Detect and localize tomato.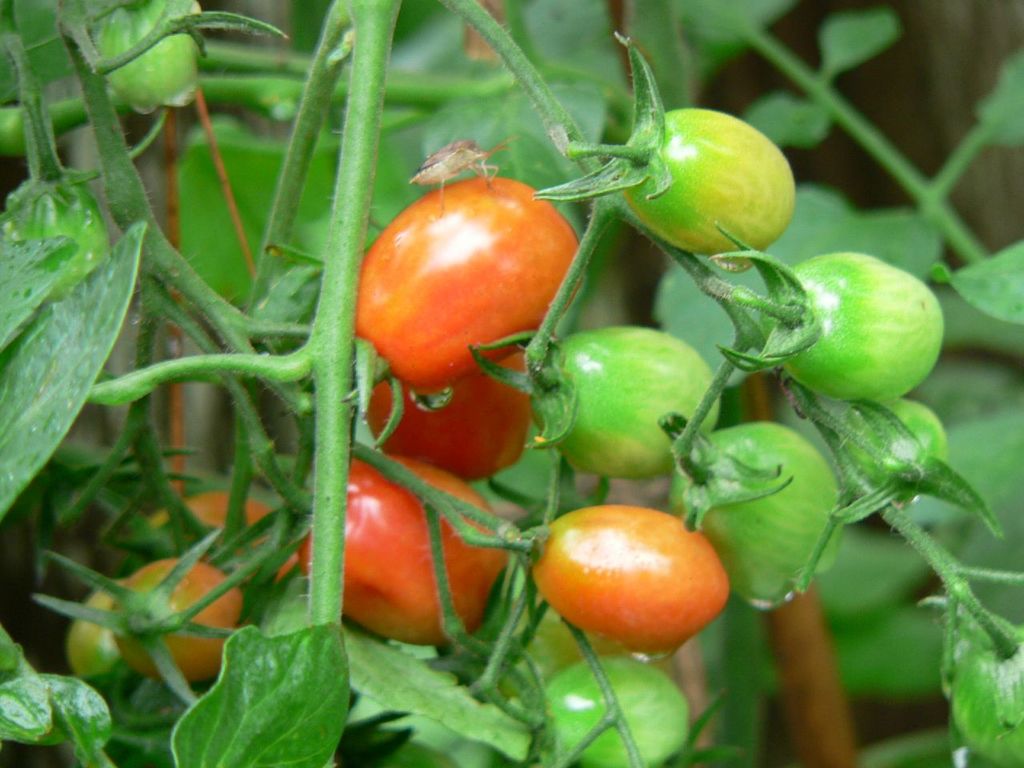
Localized at 667/421/846/602.
